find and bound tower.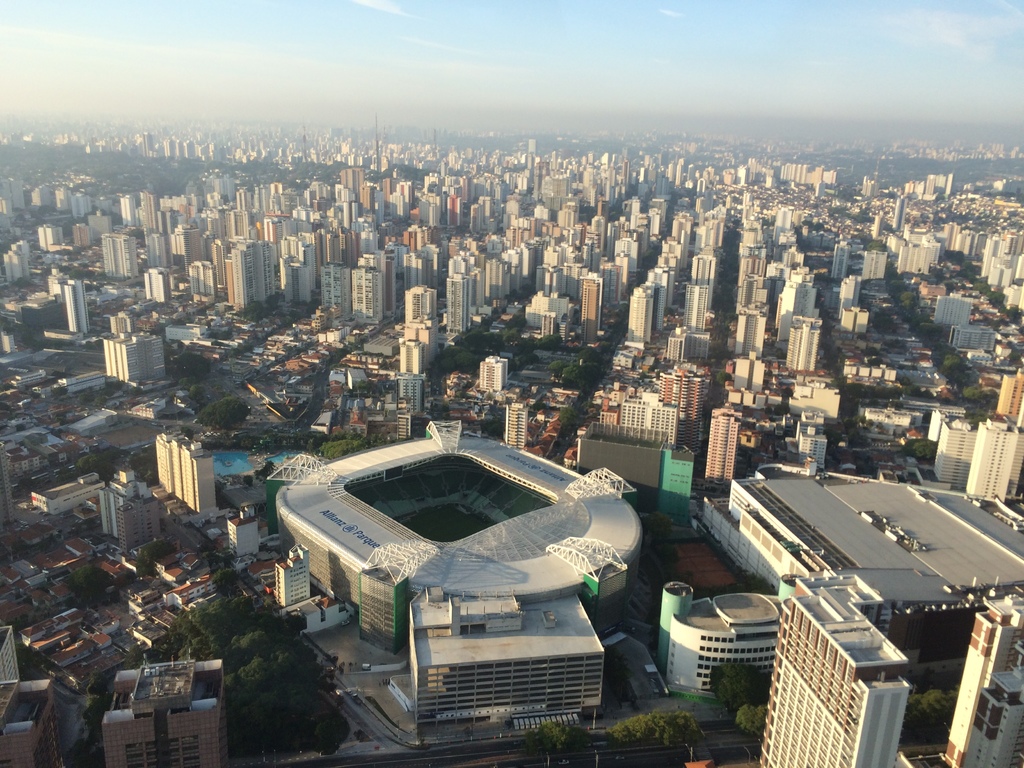
Bound: locate(0, 680, 63, 765).
